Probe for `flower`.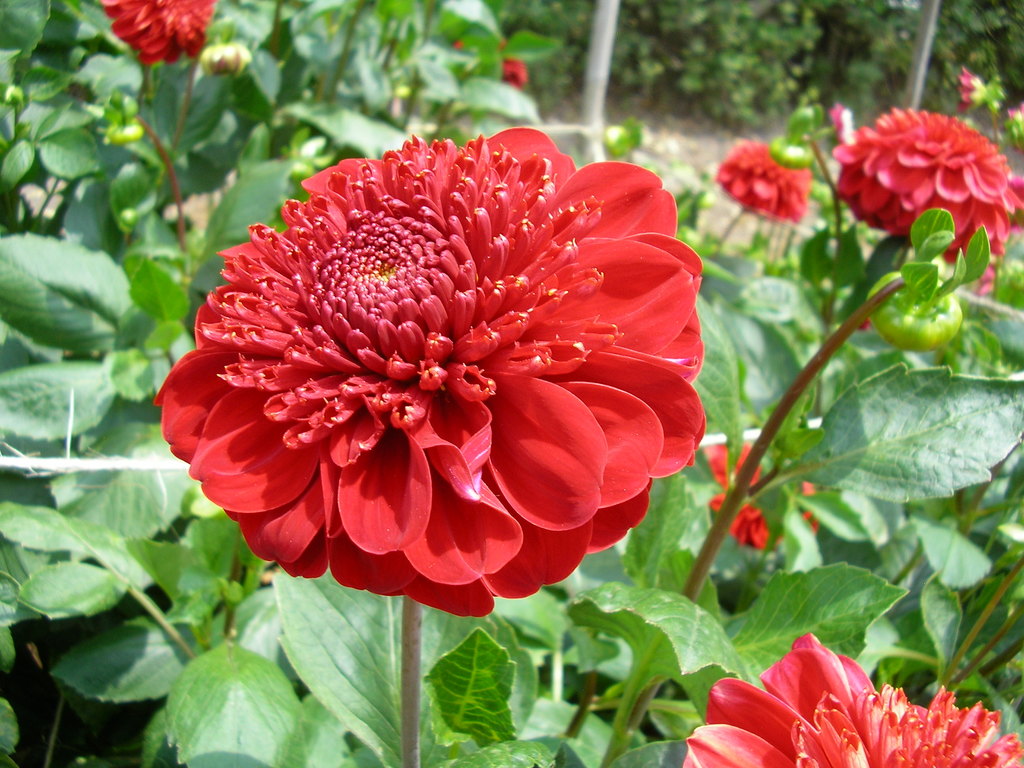
Probe result: detection(792, 479, 822, 527).
